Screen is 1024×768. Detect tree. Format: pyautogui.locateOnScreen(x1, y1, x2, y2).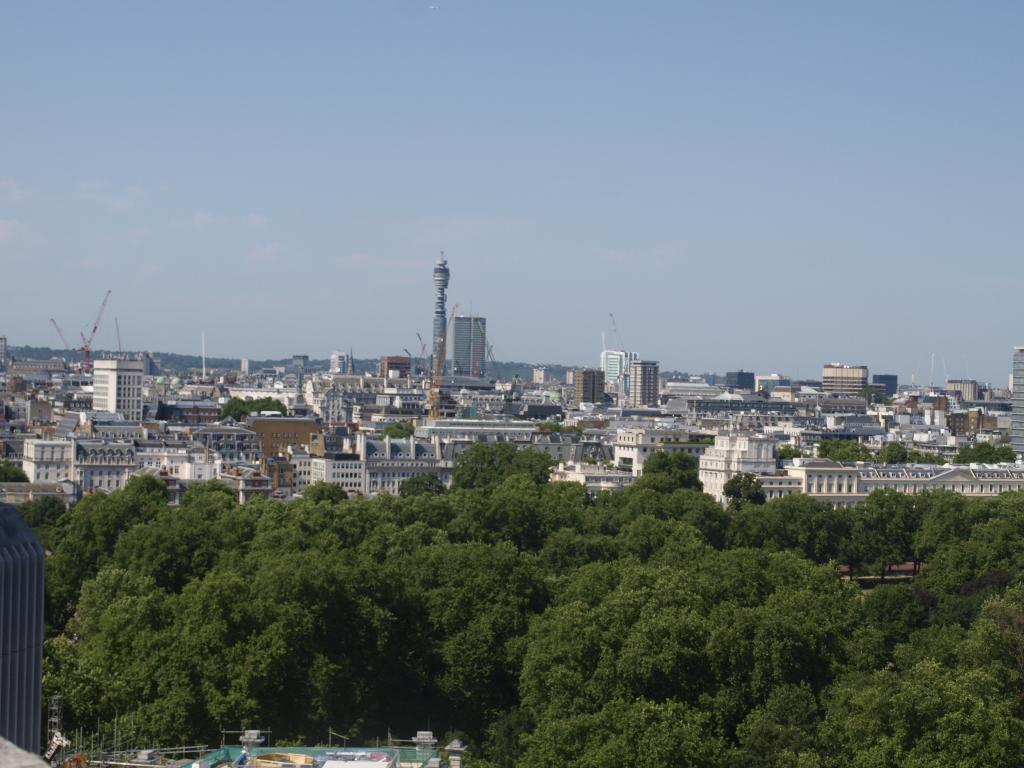
pyautogui.locateOnScreen(540, 412, 596, 435).
